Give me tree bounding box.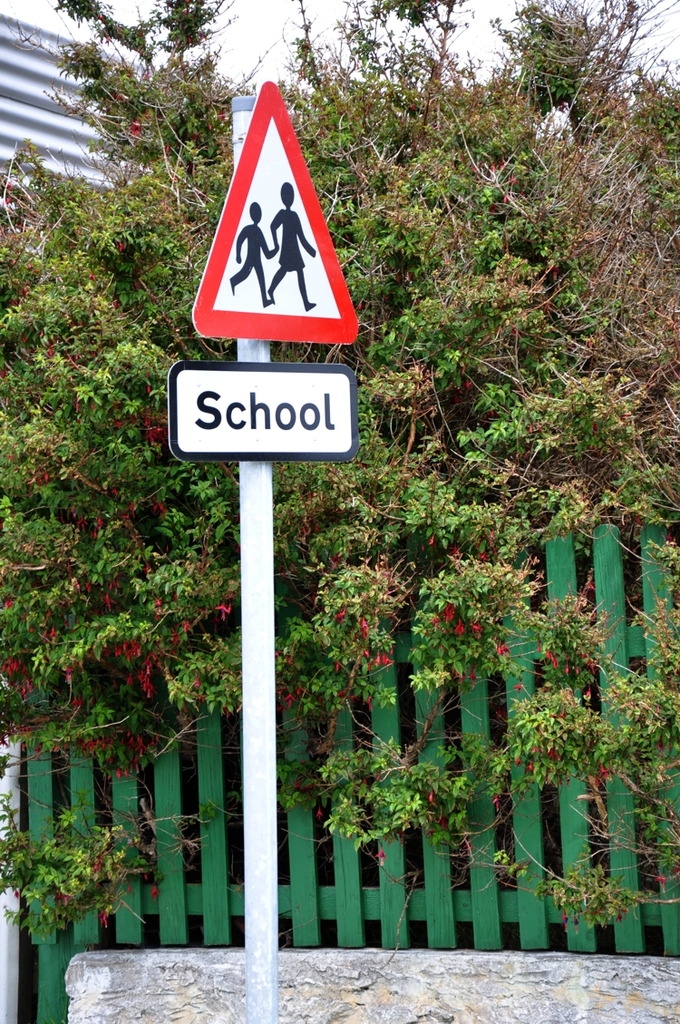
bbox=(0, 11, 679, 931).
